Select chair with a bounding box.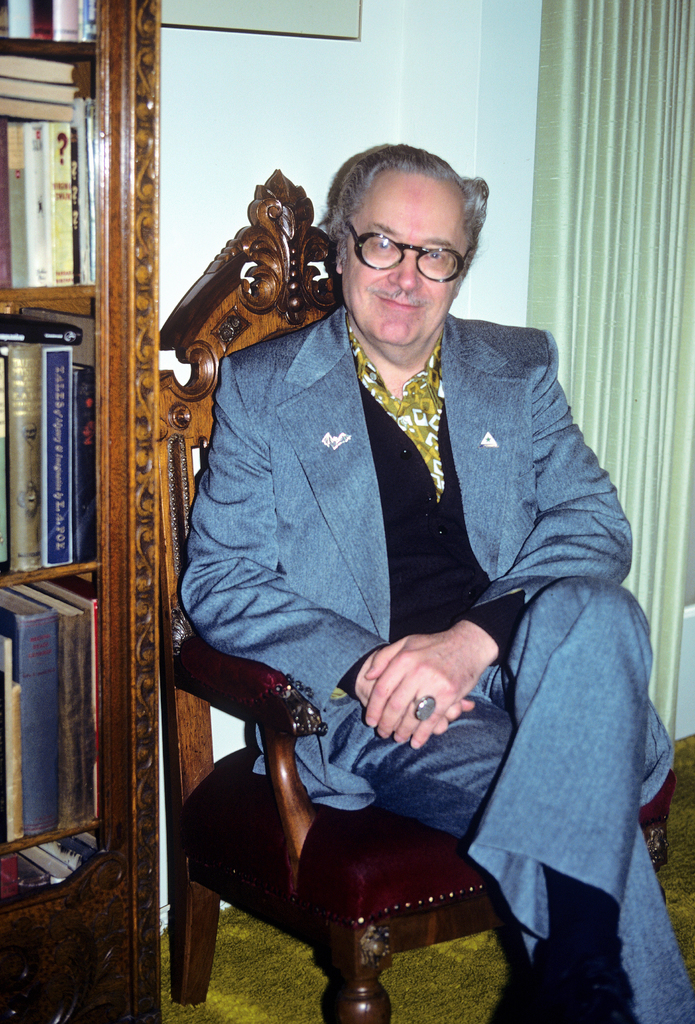
locate(155, 168, 678, 1023).
